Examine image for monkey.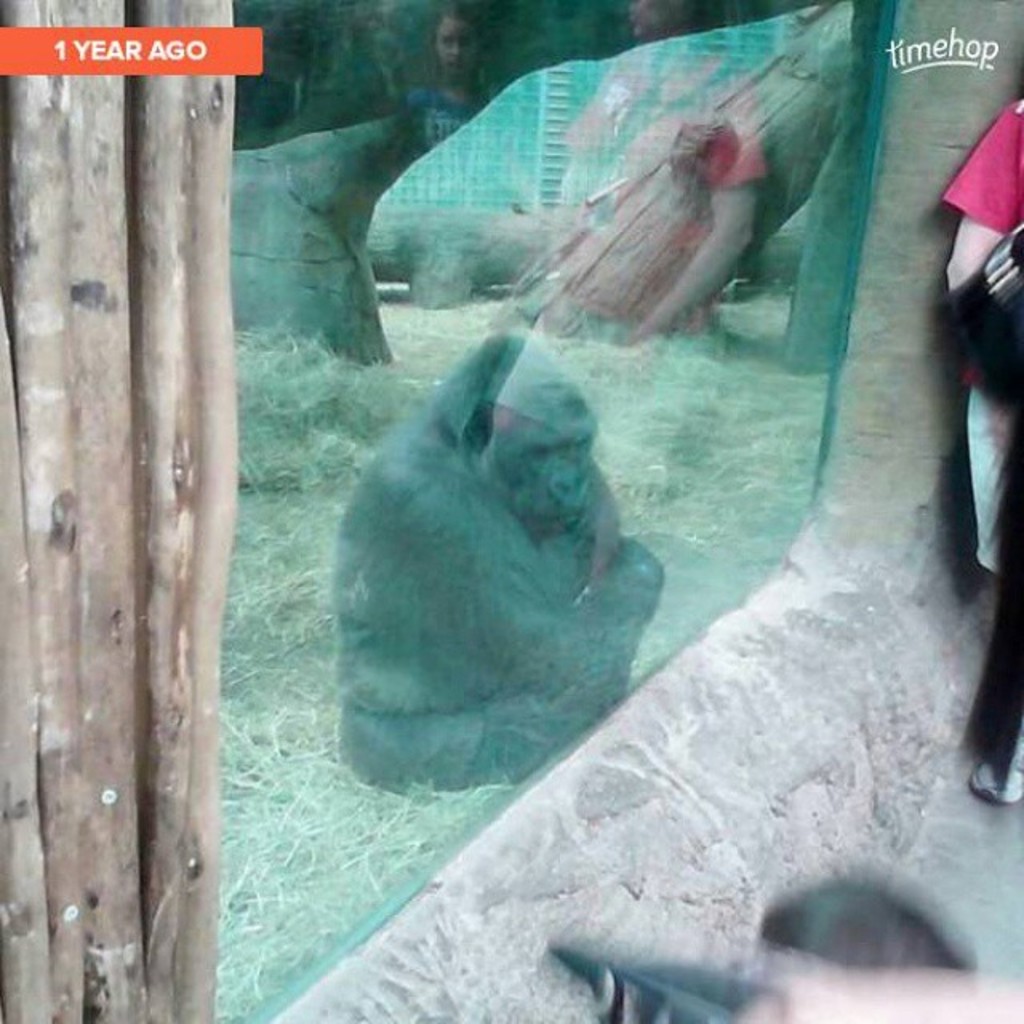
Examination result: Rect(326, 334, 662, 790).
